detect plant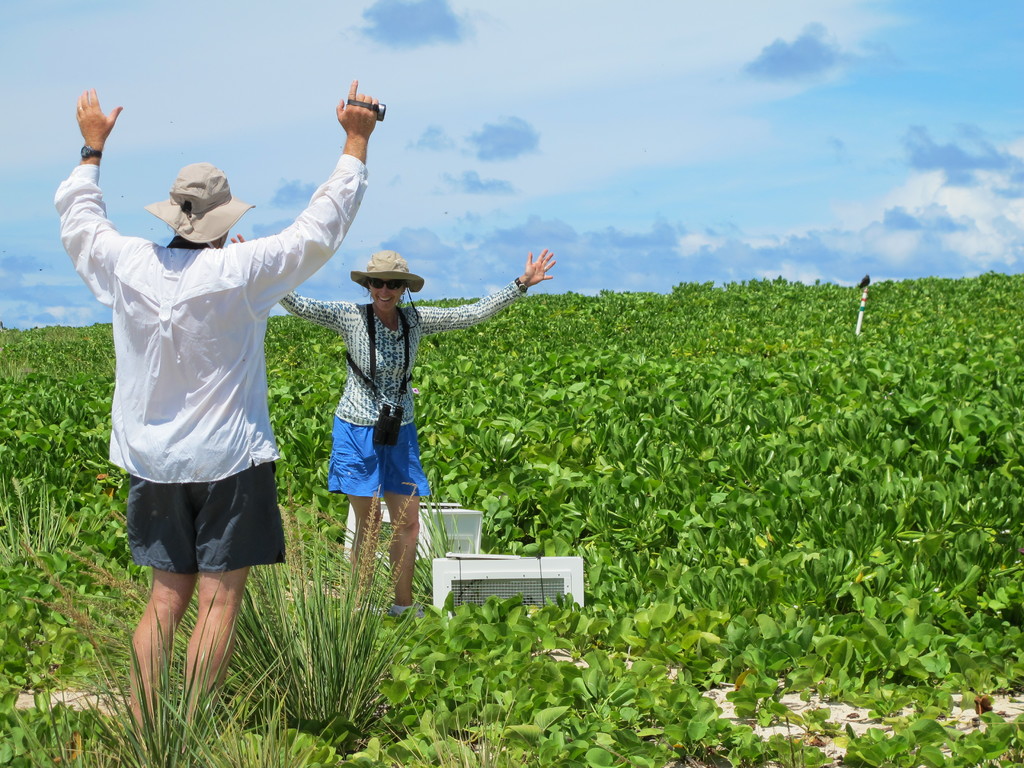
region(0, 315, 1023, 767)
